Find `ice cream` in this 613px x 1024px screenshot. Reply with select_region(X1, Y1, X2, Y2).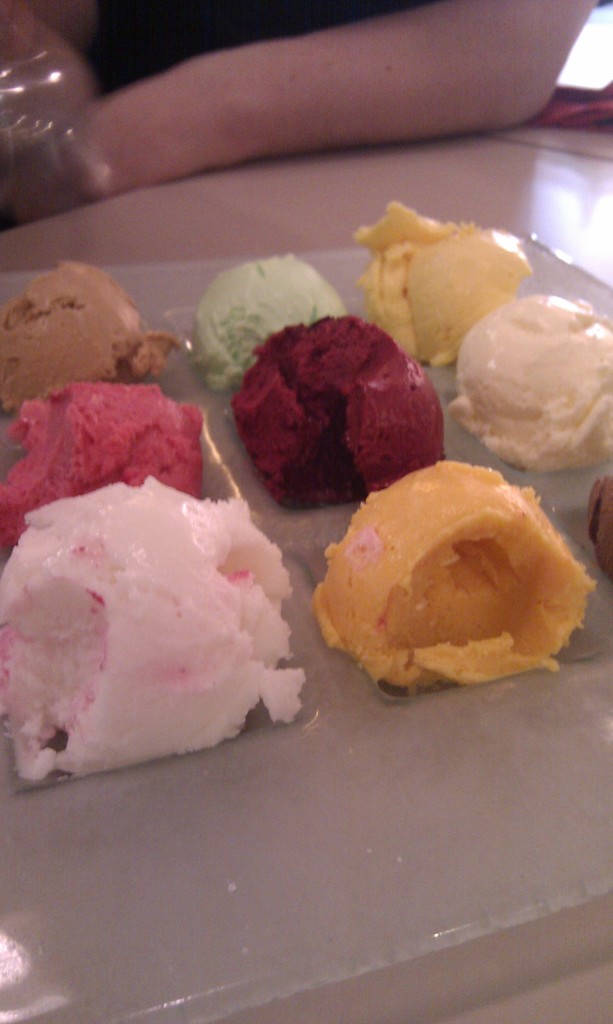
select_region(360, 192, 541, 379).
